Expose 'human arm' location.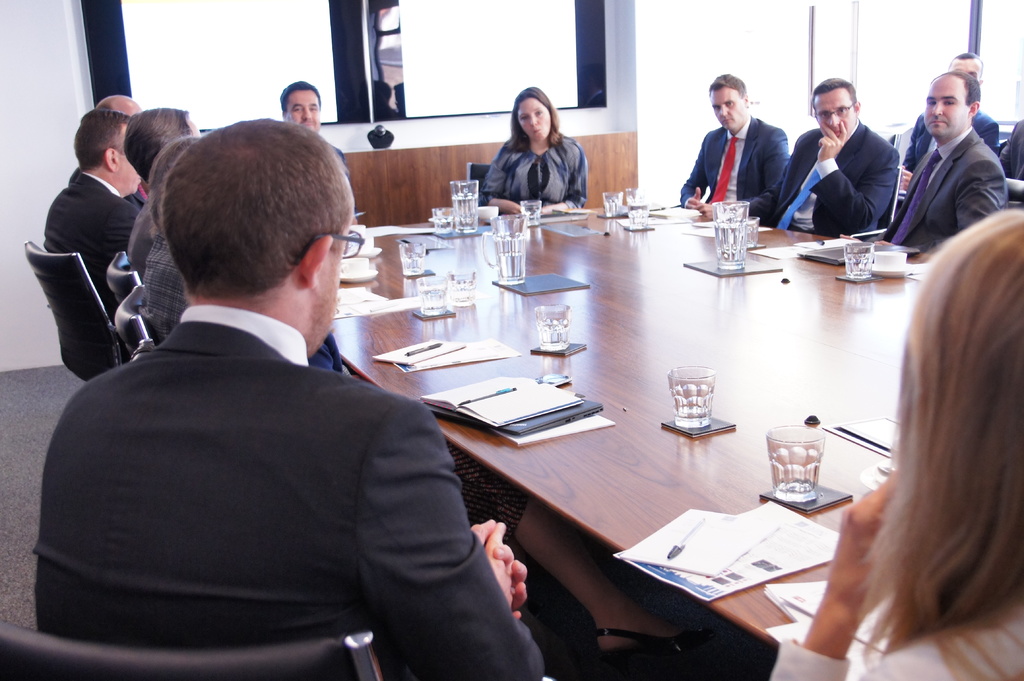
Exposed at box=[355, 397, 545, 680].
